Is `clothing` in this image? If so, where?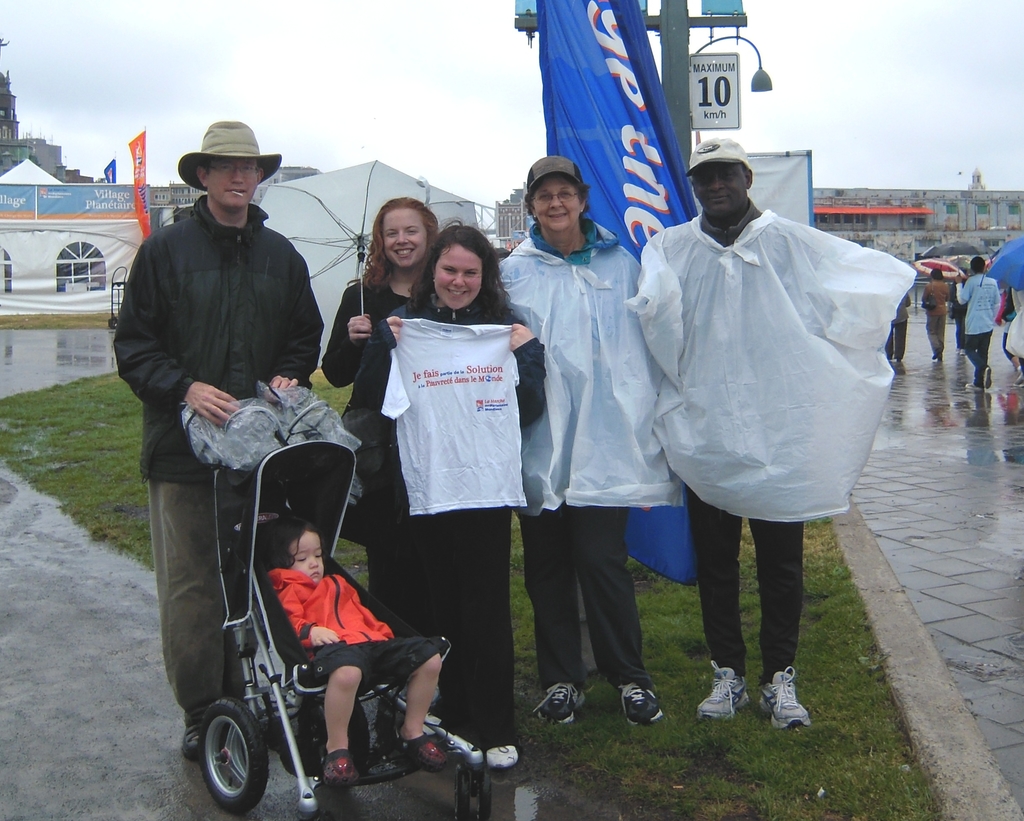
Yes, at crop(323, 283, 413, 603).
